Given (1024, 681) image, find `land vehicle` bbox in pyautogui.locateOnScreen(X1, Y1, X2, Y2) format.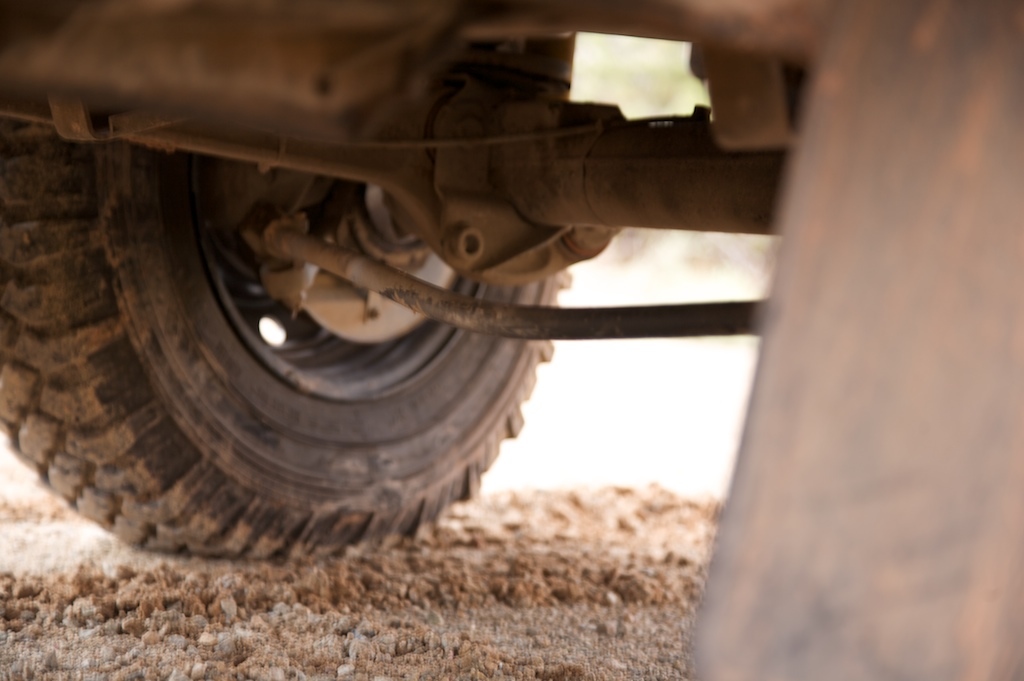
pyautogui.locateOnScreen(0, 0, 851, 597).
